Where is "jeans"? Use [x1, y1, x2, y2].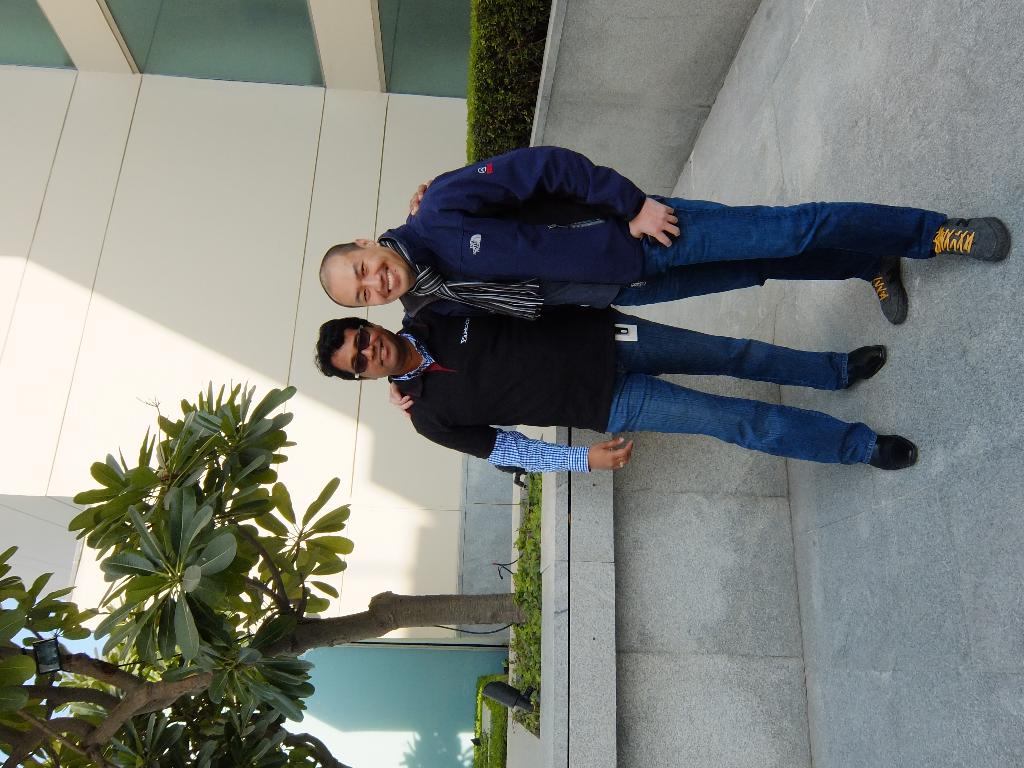
[608, 193, 945, 303].
